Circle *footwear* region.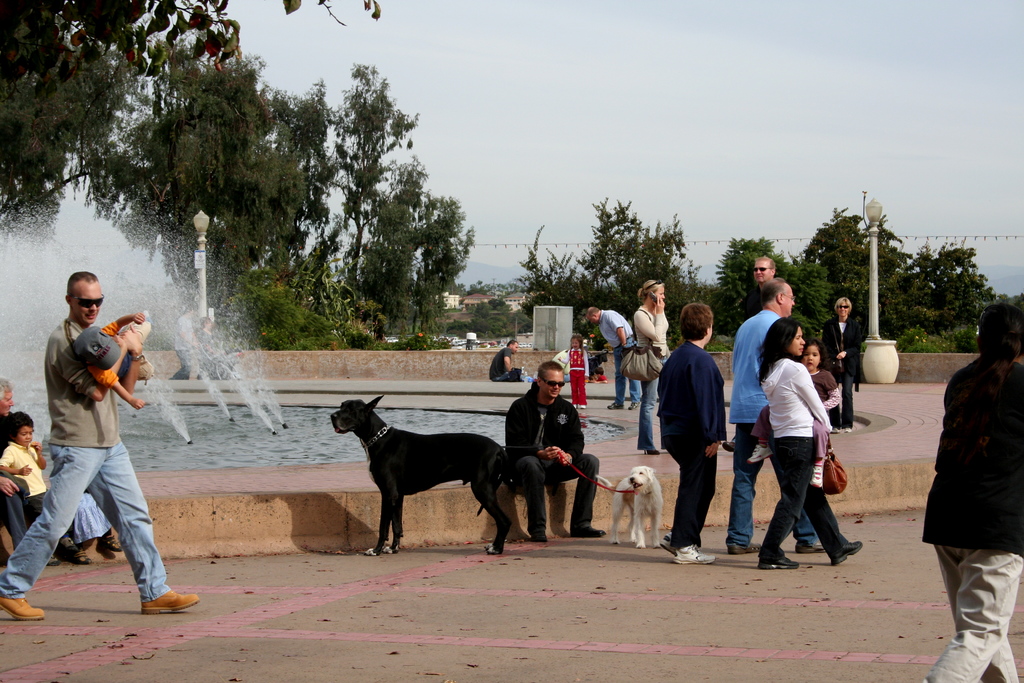
Region: 0,598,46,621.
